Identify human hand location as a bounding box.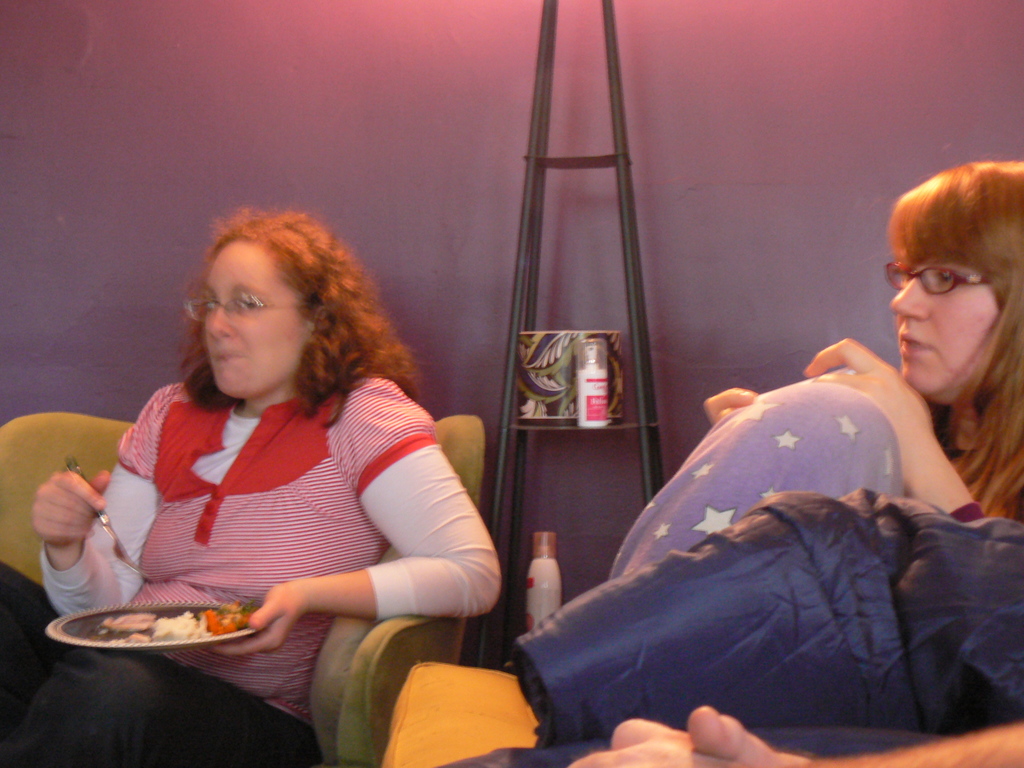
box=[205, 582, 301, 659].
